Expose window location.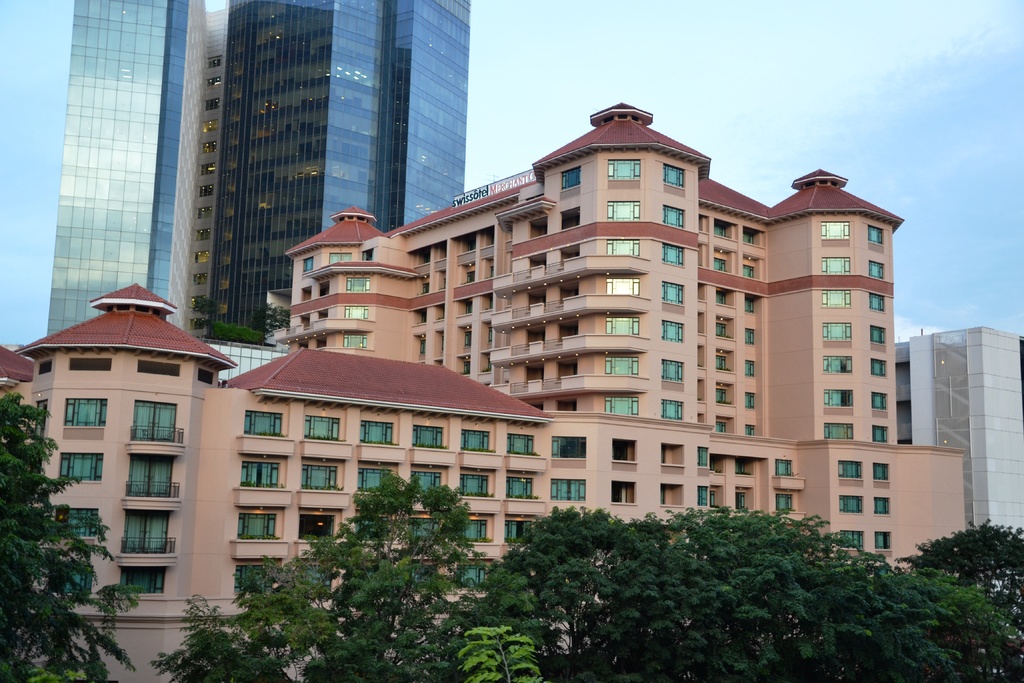
Exposed at x1=663, y1=283, x2=683, y2=304.
